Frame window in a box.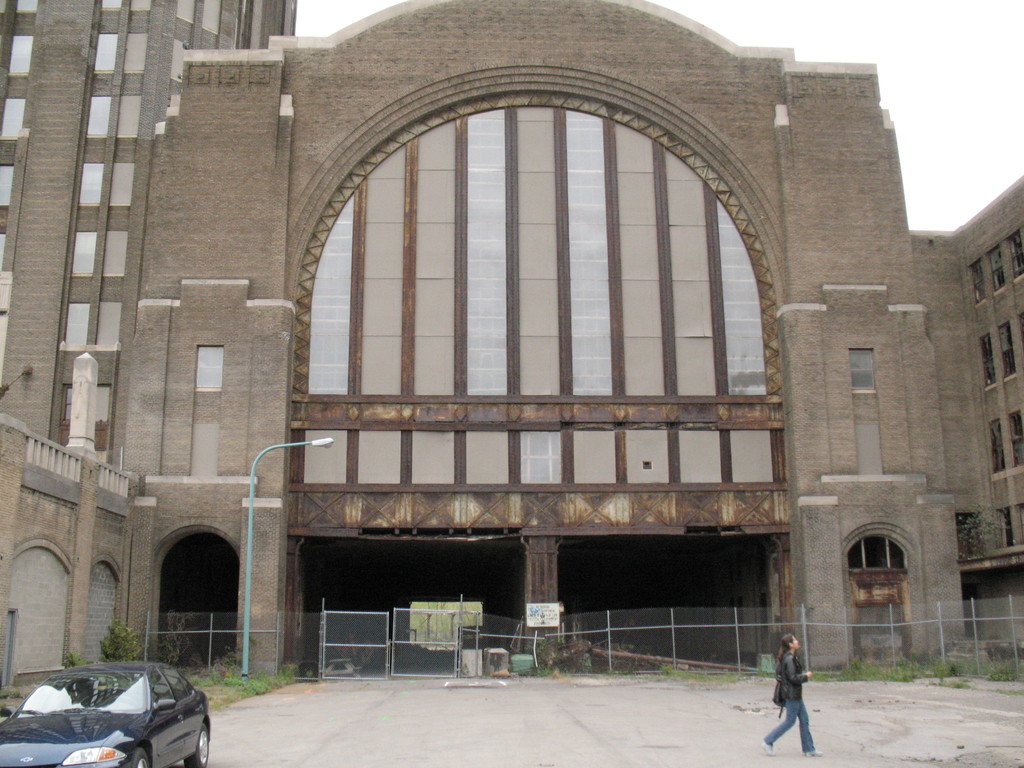
1010, 230, 1023, 279.
